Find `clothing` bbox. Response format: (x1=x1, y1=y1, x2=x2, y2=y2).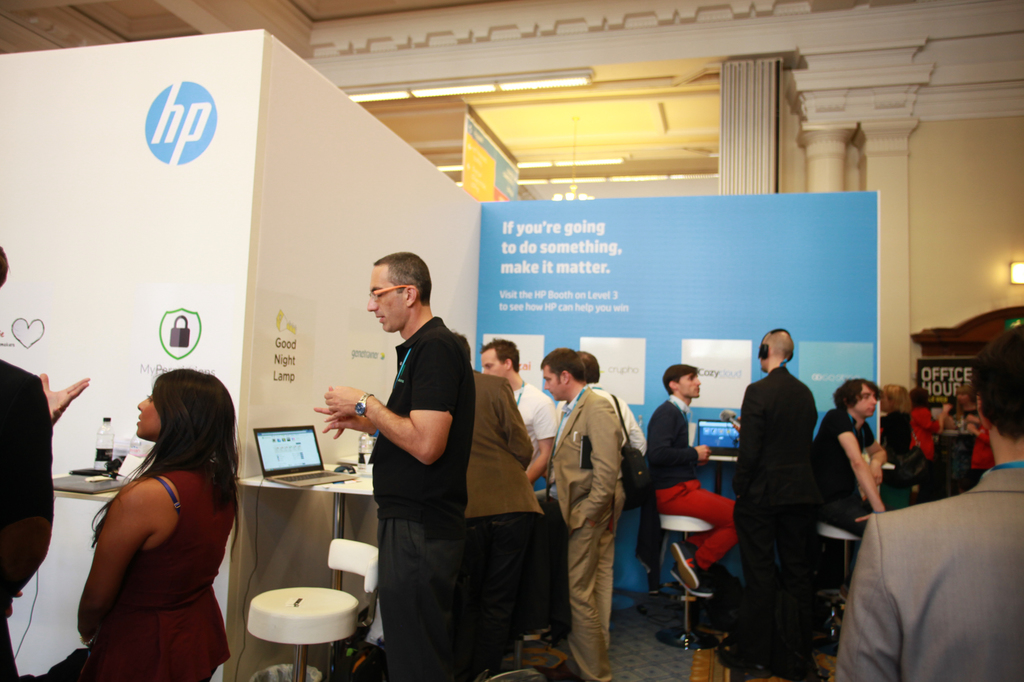
(x1=0, y1=360, x2=54, y2=681).
